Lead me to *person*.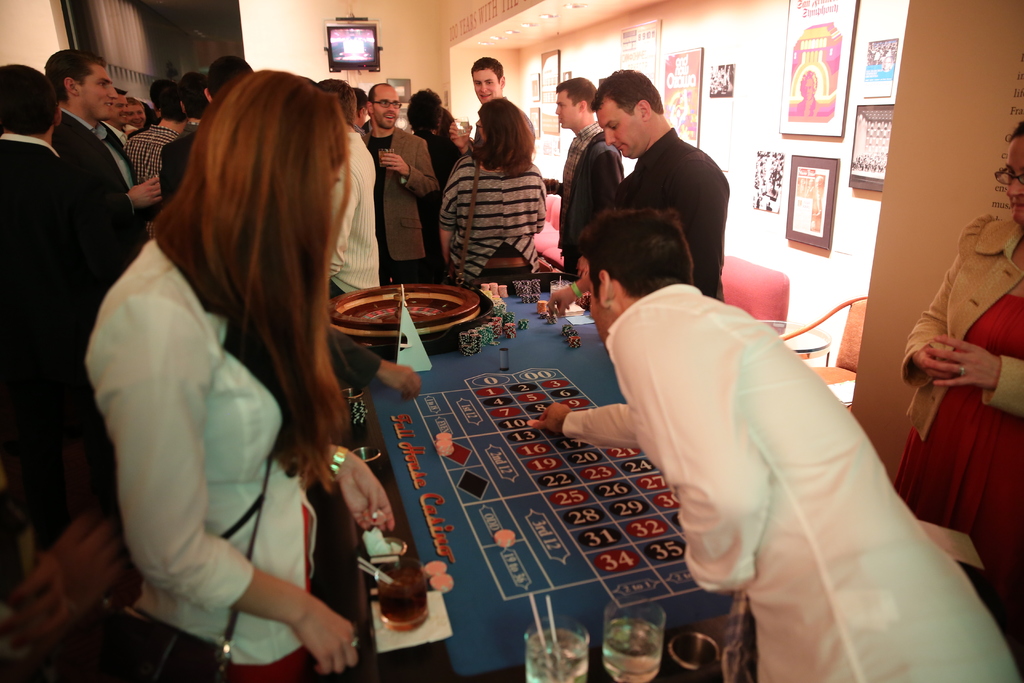
Lead to (883, 115, 1023, 661).
